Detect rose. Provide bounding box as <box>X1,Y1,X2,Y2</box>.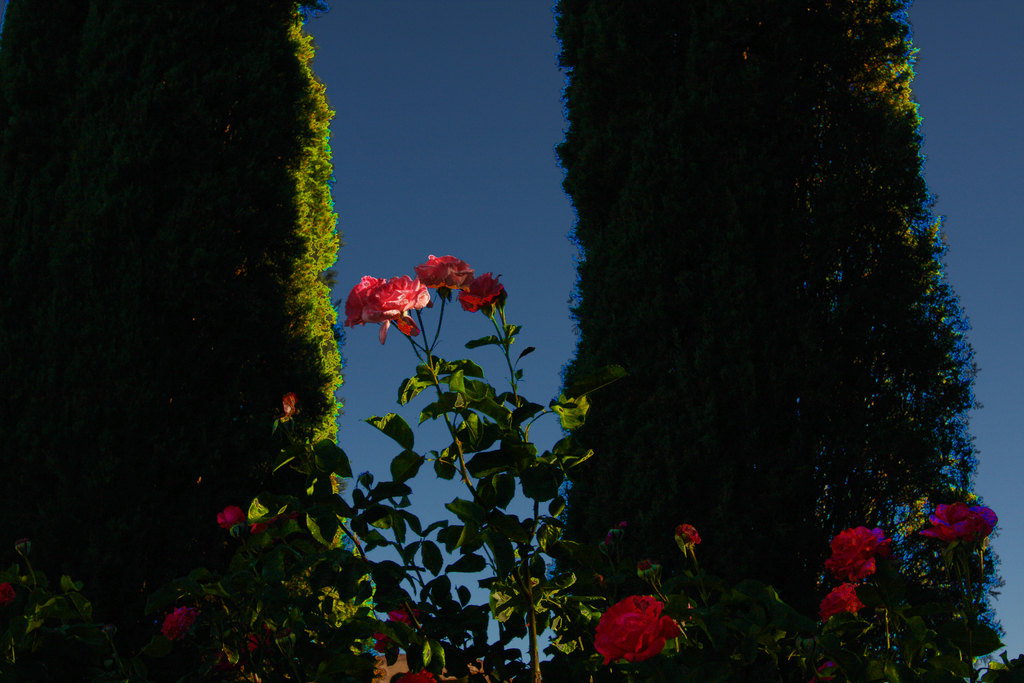
<box>456,270,504,312</box>.
